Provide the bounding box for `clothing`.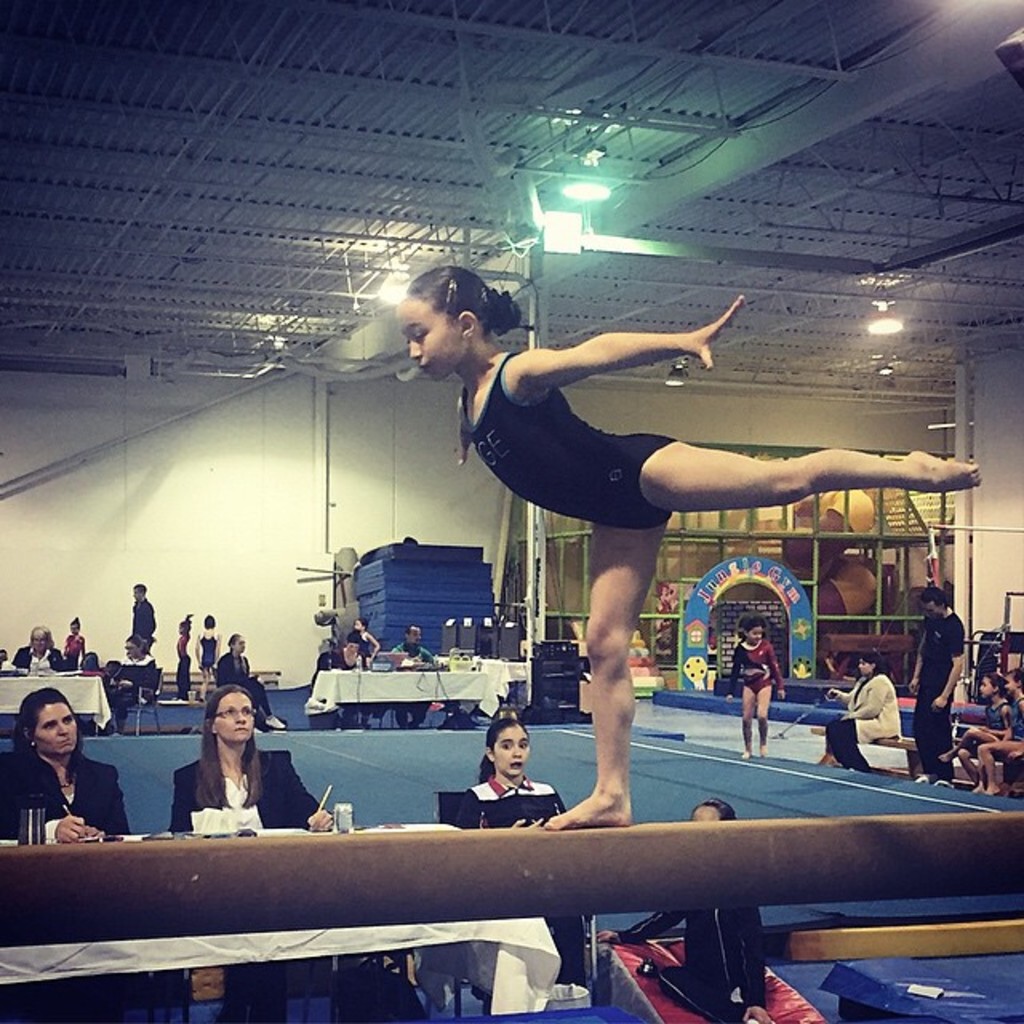
173/626/198/693.
